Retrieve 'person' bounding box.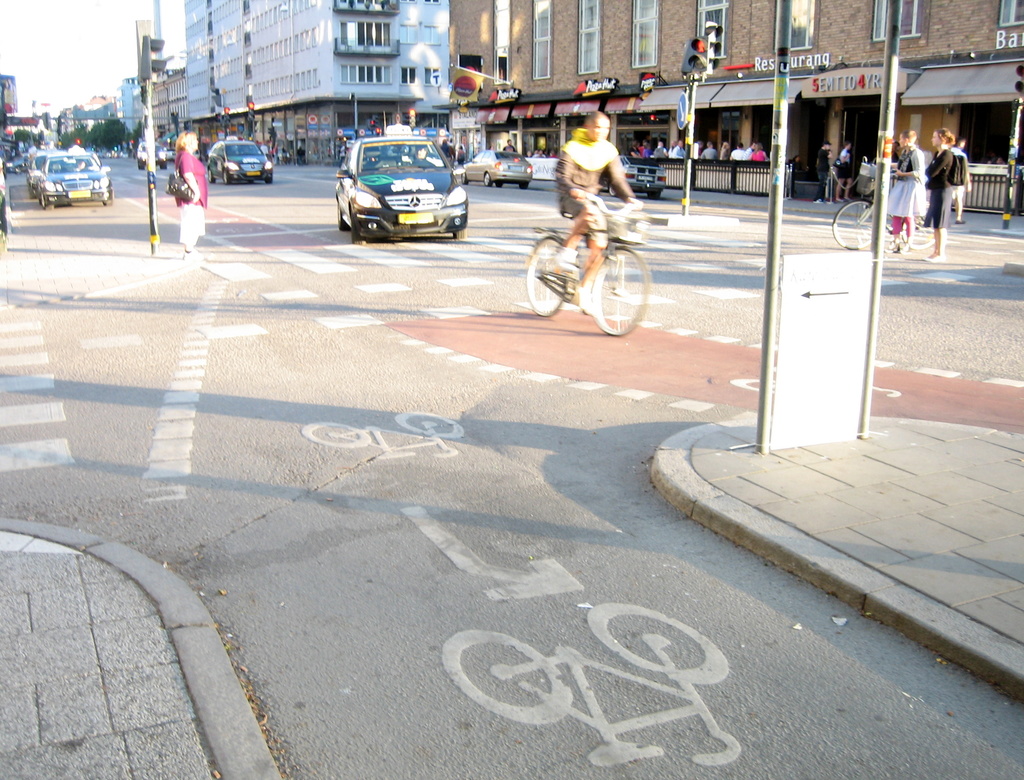
Bounding box: crop(697, 142, 721, 162).
